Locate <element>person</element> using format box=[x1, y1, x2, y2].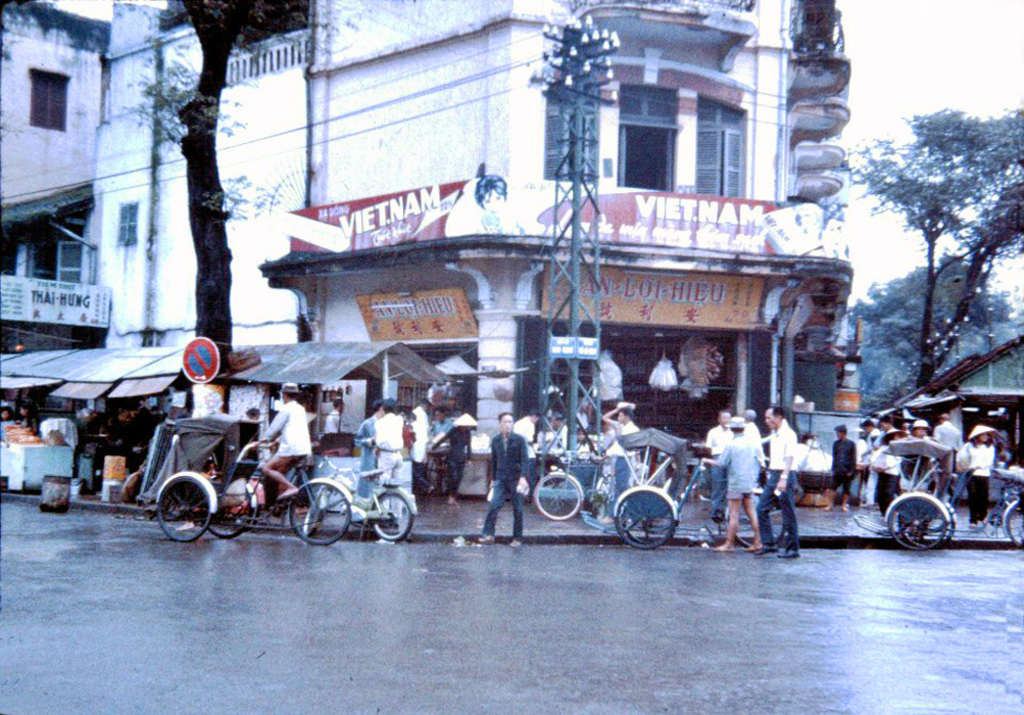
box=[321, 399, 346, 435].
